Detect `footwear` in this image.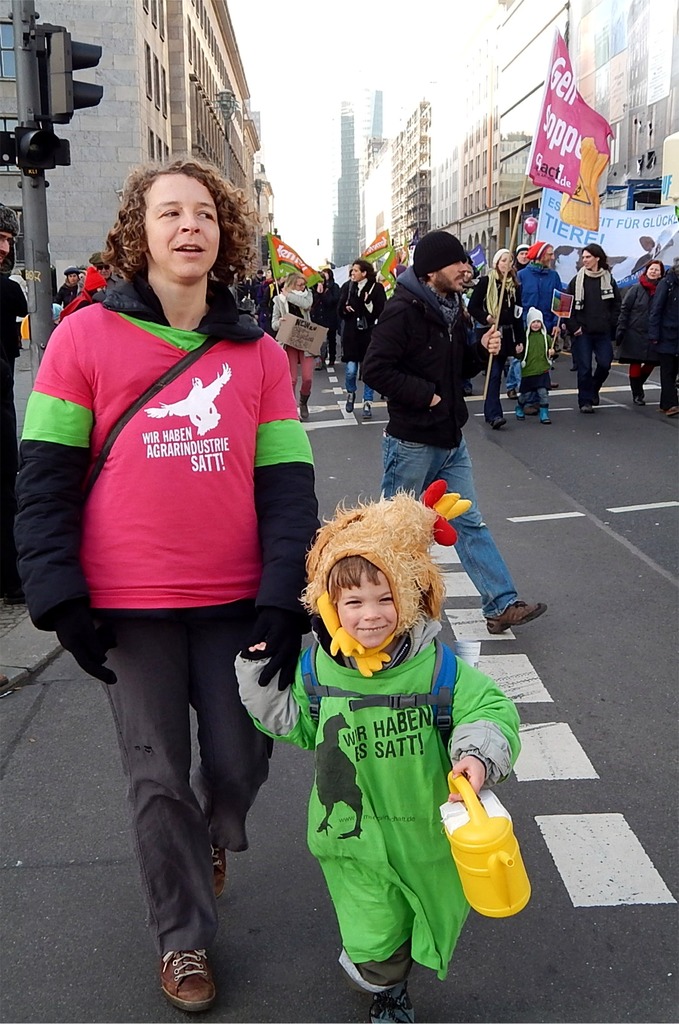
Detection: (147,950,218,1015).
